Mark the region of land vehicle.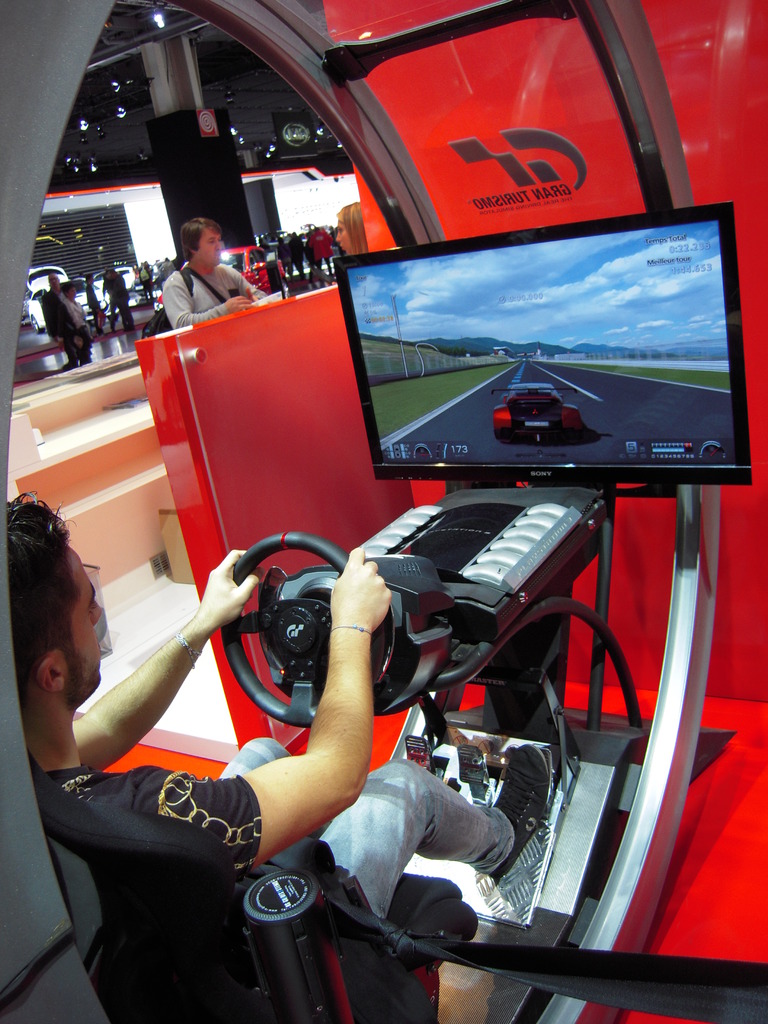
Region: bbox=[20, 263, 118, 326].
